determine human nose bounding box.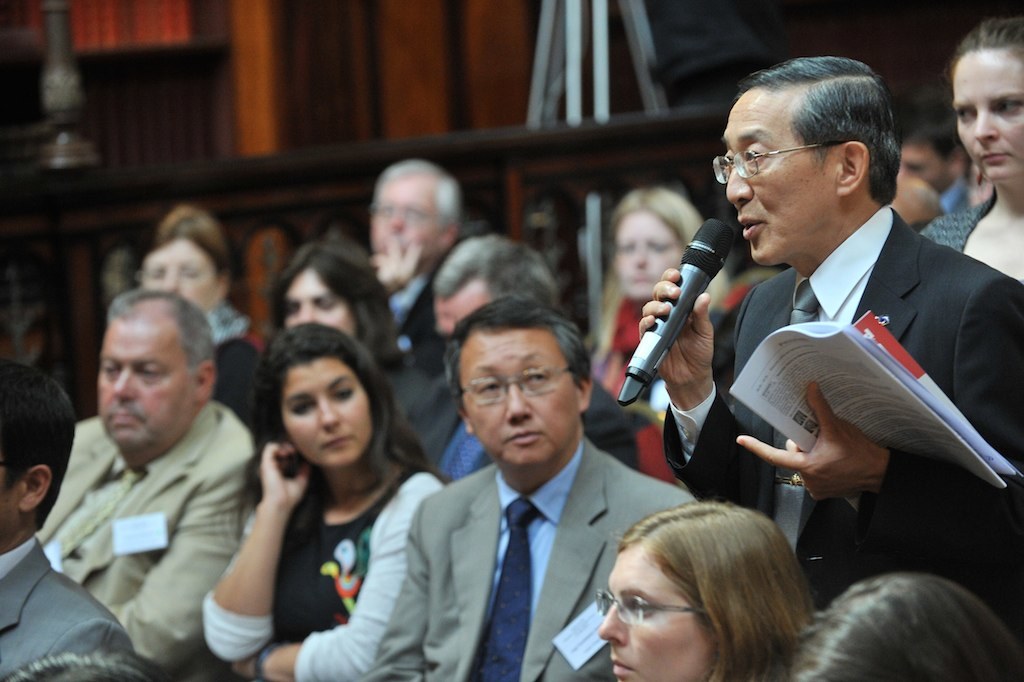
Determined: locate(600, 602, 632, 646).
